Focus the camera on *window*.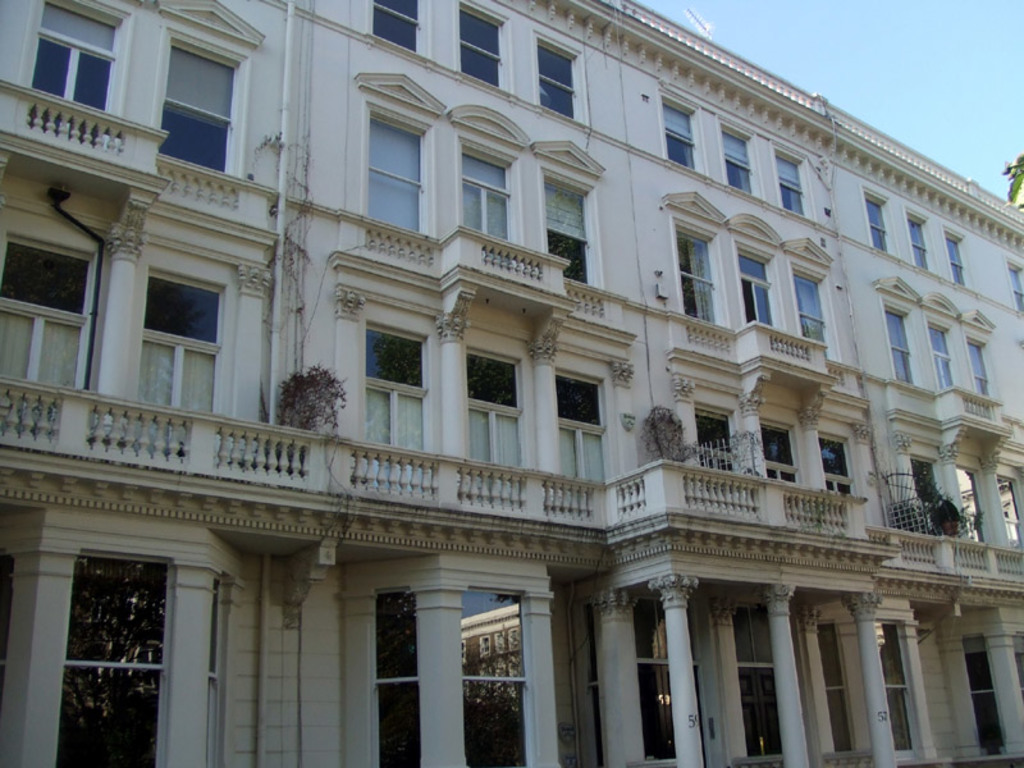
Focus region: 525:28:585:128.
